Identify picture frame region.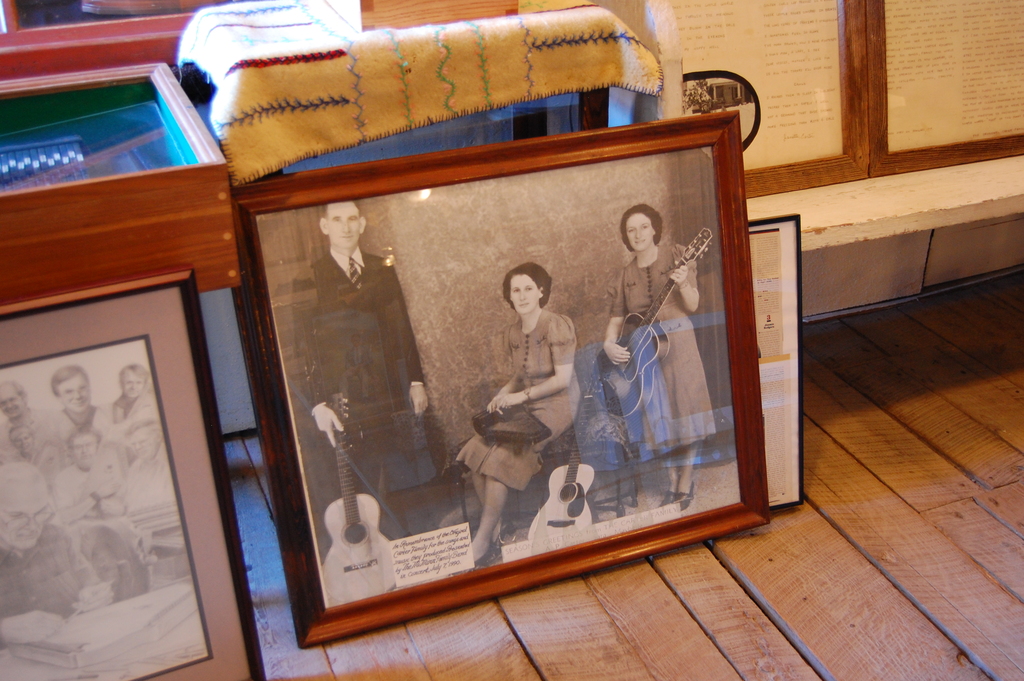
Region: bbox=[0, 268, 265, 680].
